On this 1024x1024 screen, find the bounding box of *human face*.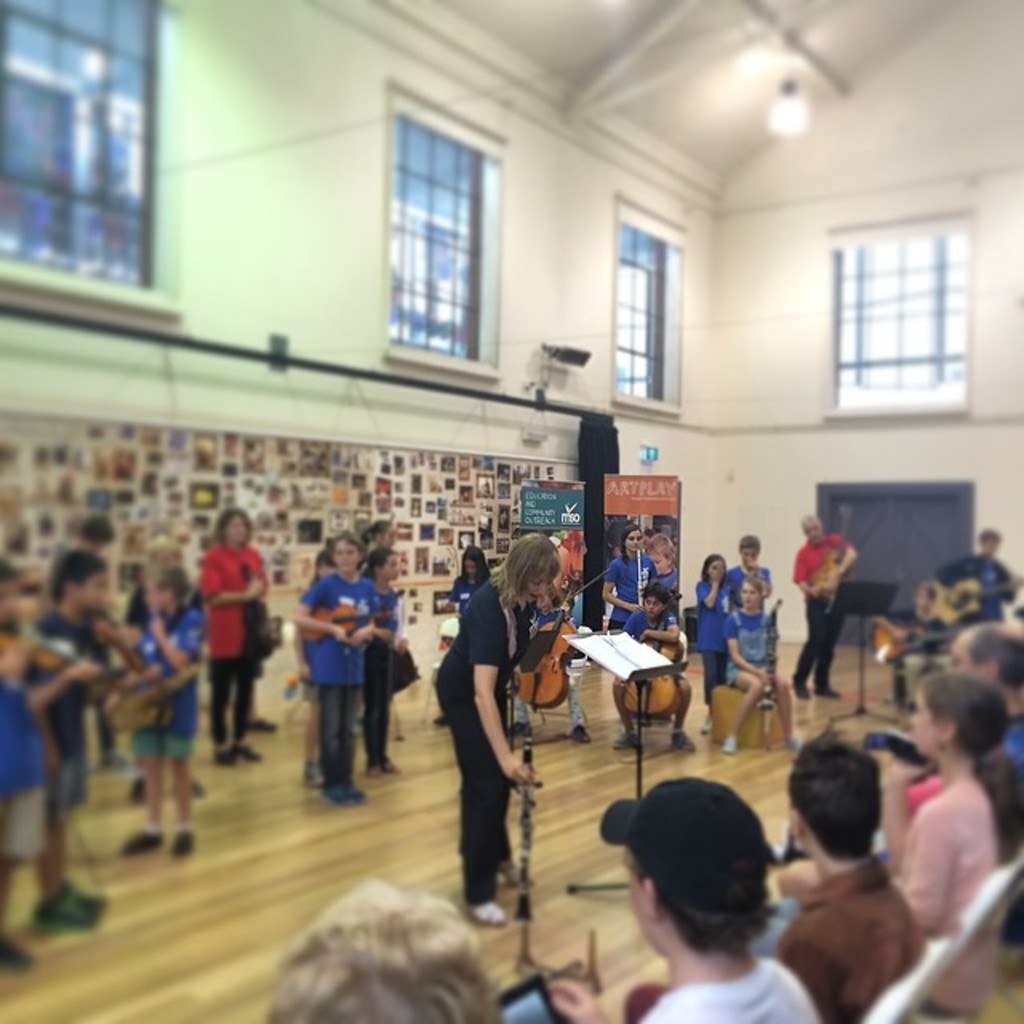
Bounding box: bbox=(802, 520, 822, 539).
